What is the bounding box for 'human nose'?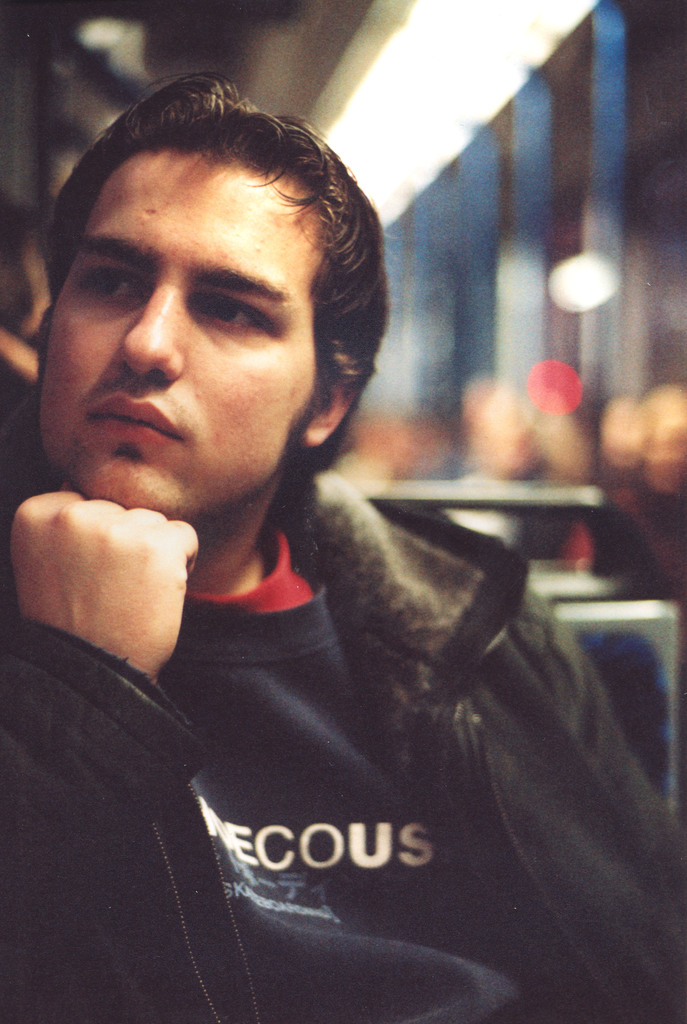
122 272 178 379.
